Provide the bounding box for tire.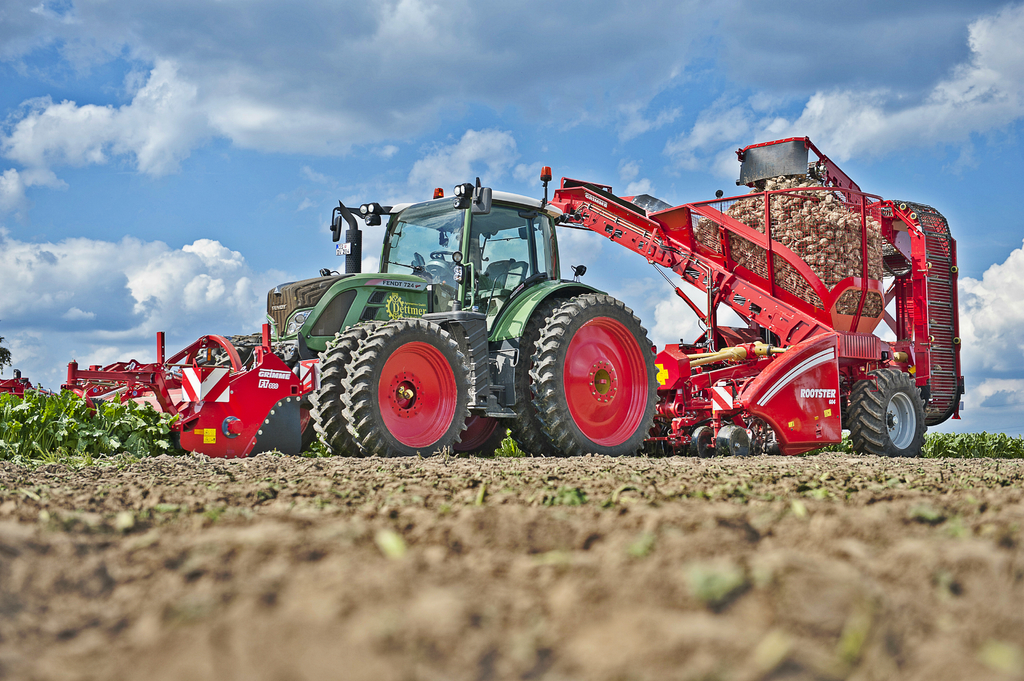
339,316,475,456.
